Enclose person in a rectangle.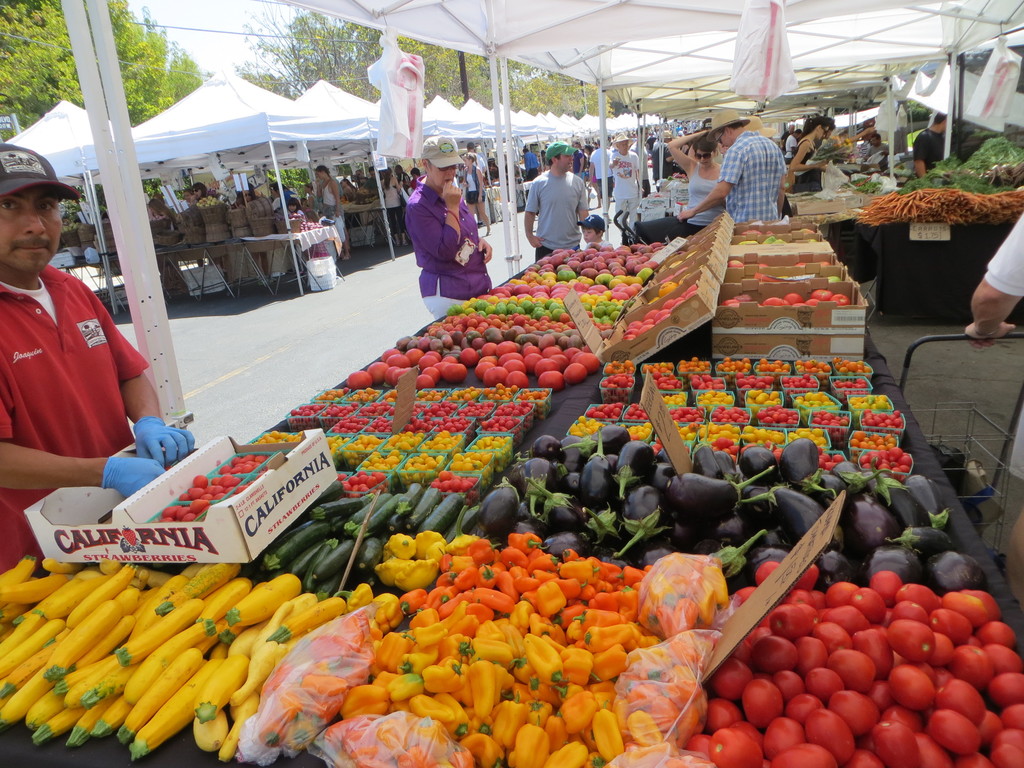
bbox=(842, 109, 883, 150).
